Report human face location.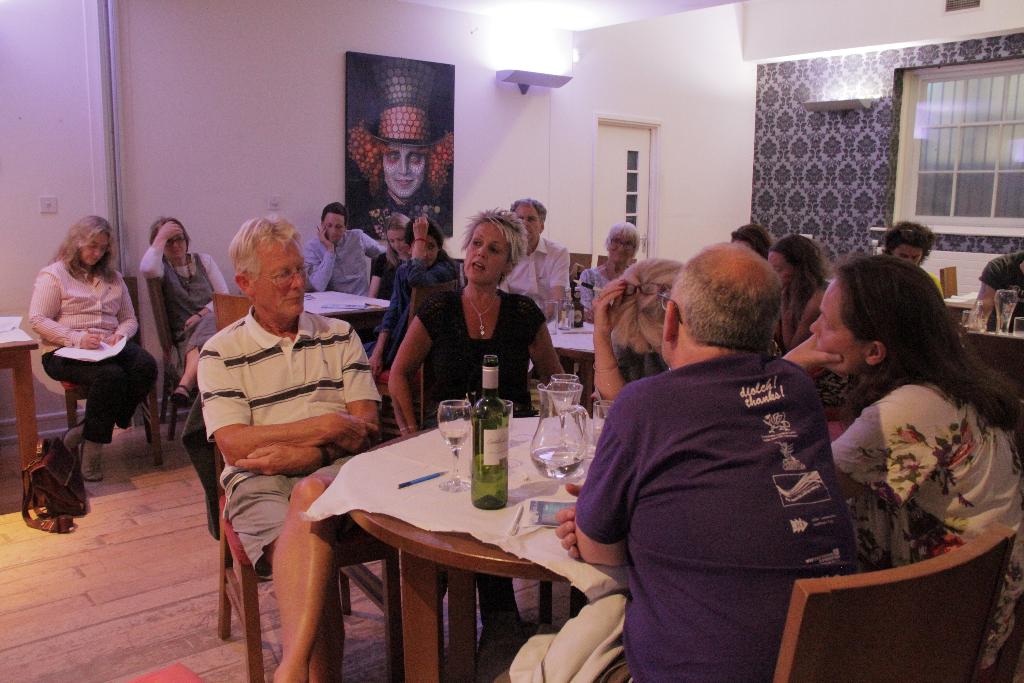
Report: <bbox>382, 231, 407, 255</bbox>.
